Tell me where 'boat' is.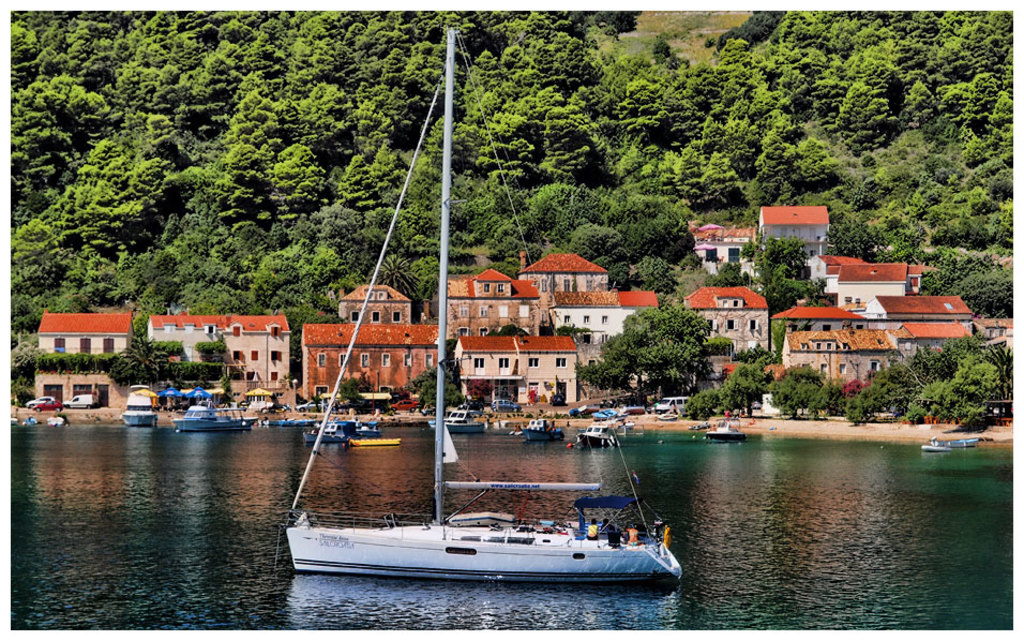
'boat' is at (918,434,949,450).
